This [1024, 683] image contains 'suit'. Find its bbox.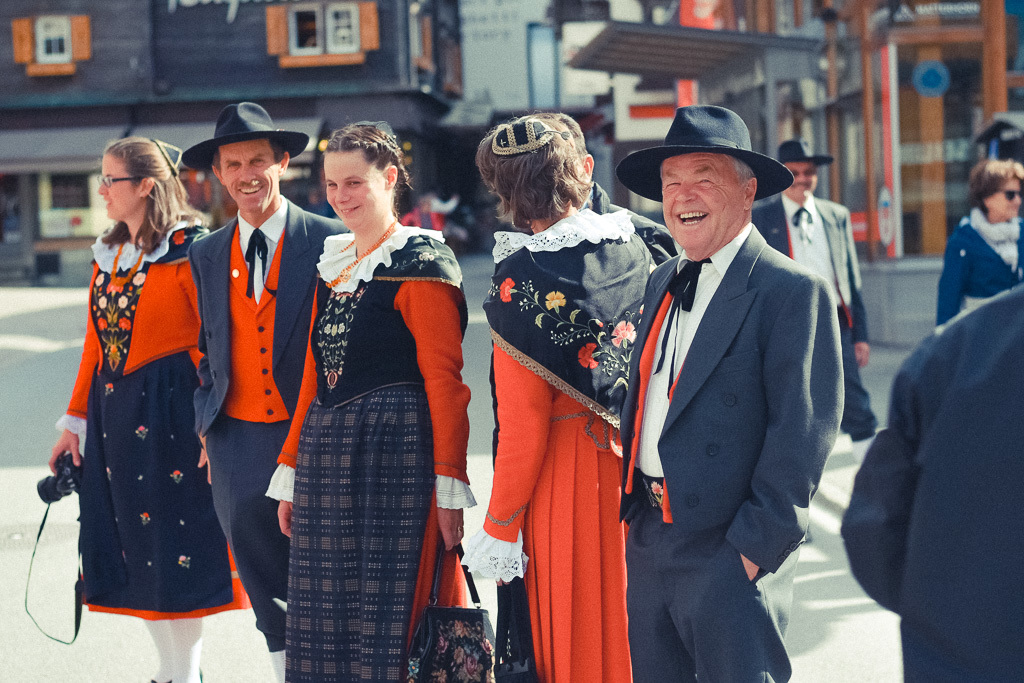
left=617, top=219, right=847, bottom=580.
